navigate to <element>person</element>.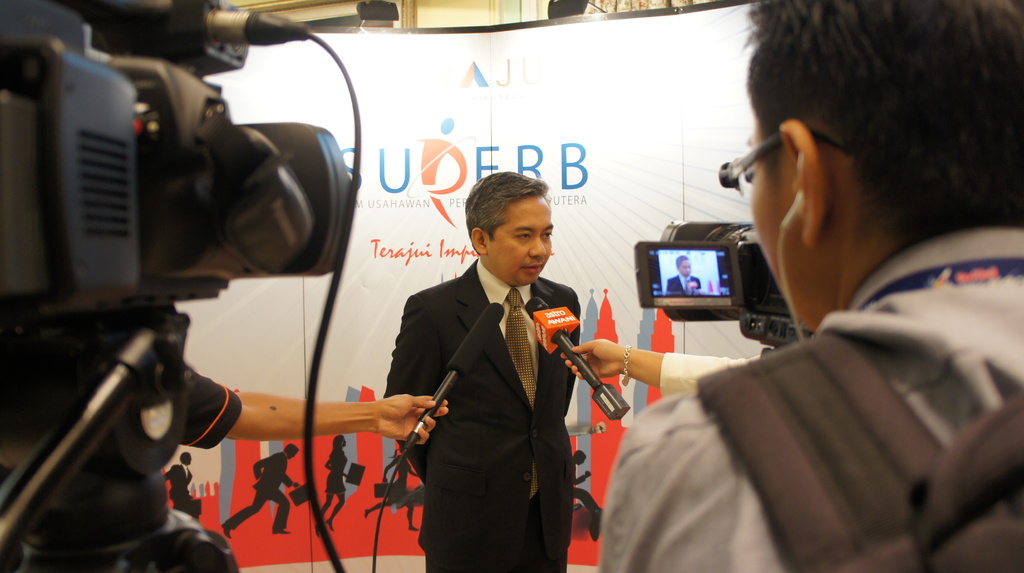
Navigation target: [x1=315, y1=434, x2=355, y2=535].
